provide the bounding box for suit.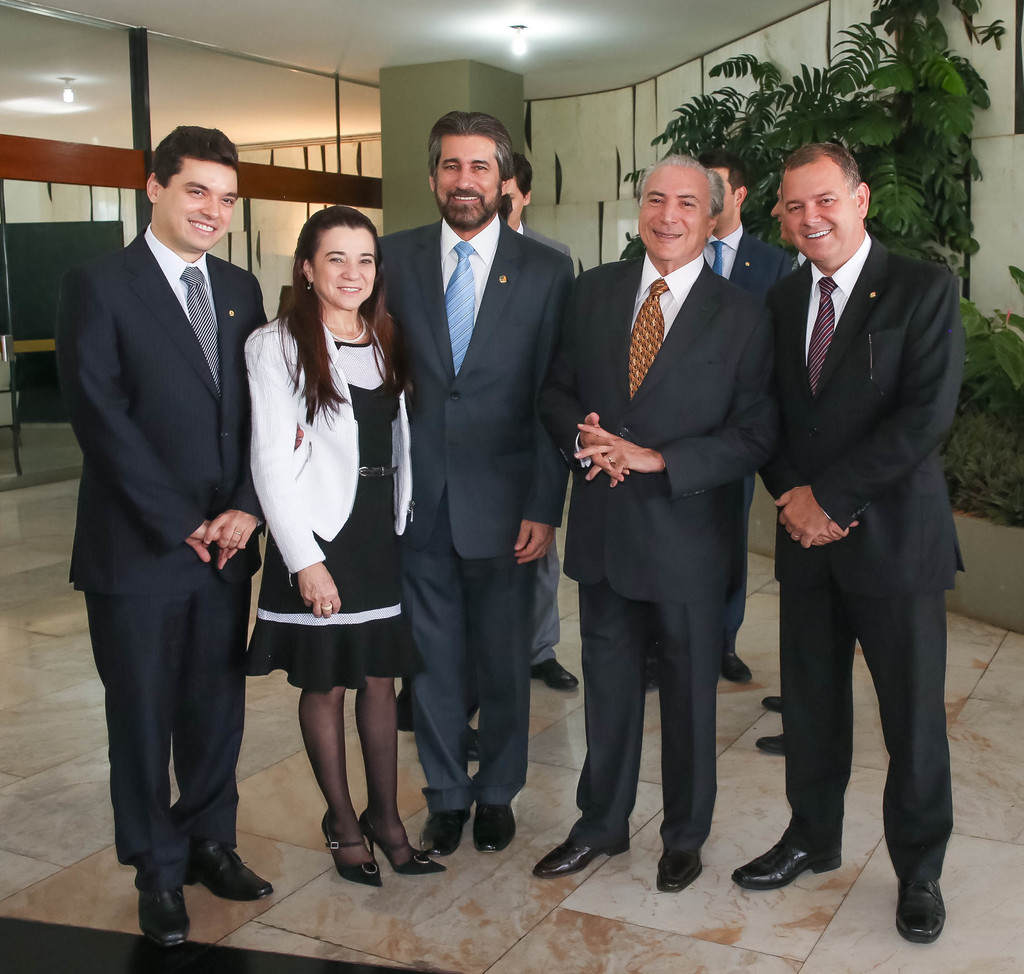
select_region(731, 233, 969, 886).
